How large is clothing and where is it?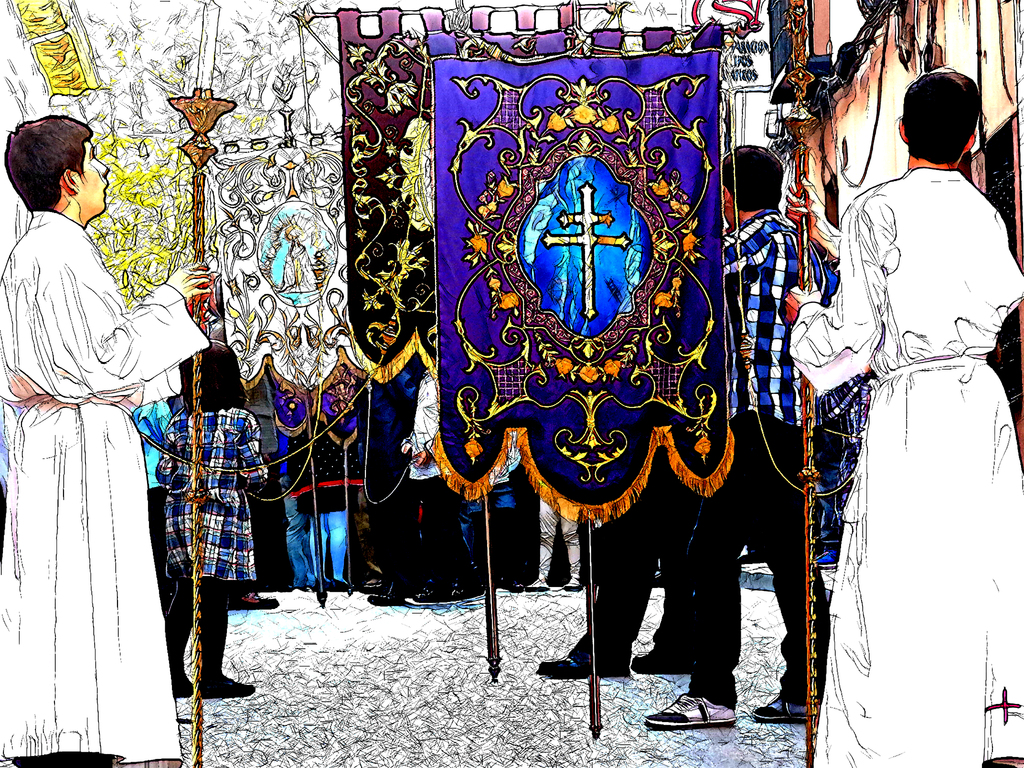
Bounding box: region(686, 206, 837, 702).
